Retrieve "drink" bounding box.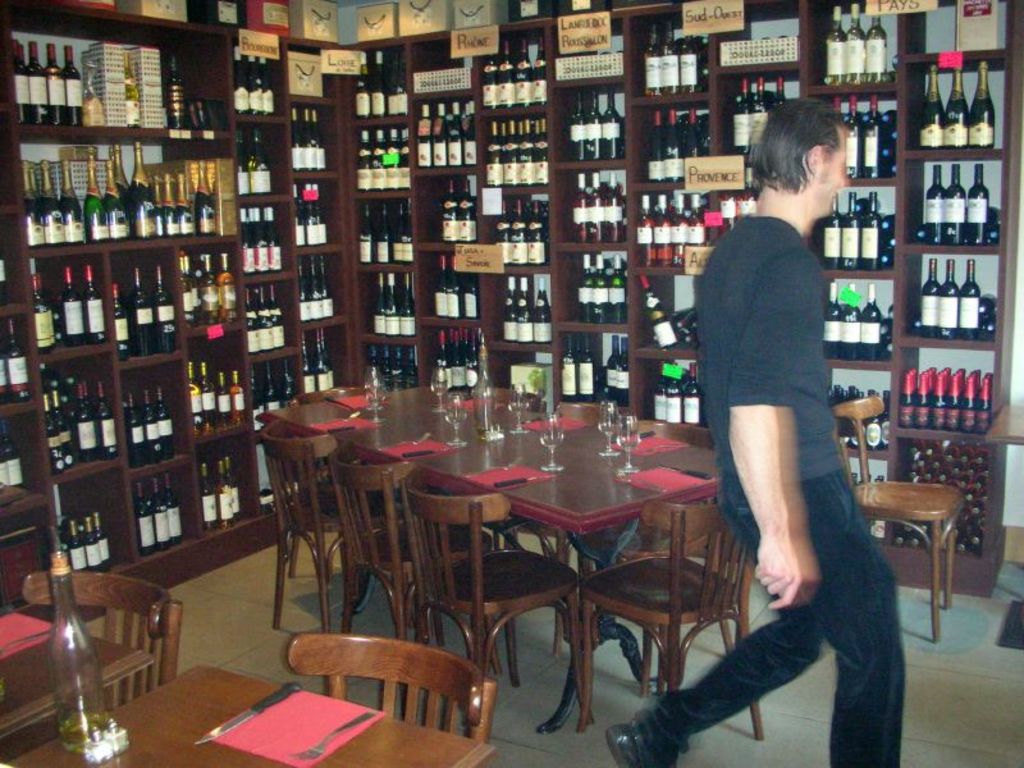
Bounding box: select_region(169, 47, 184, 125).
